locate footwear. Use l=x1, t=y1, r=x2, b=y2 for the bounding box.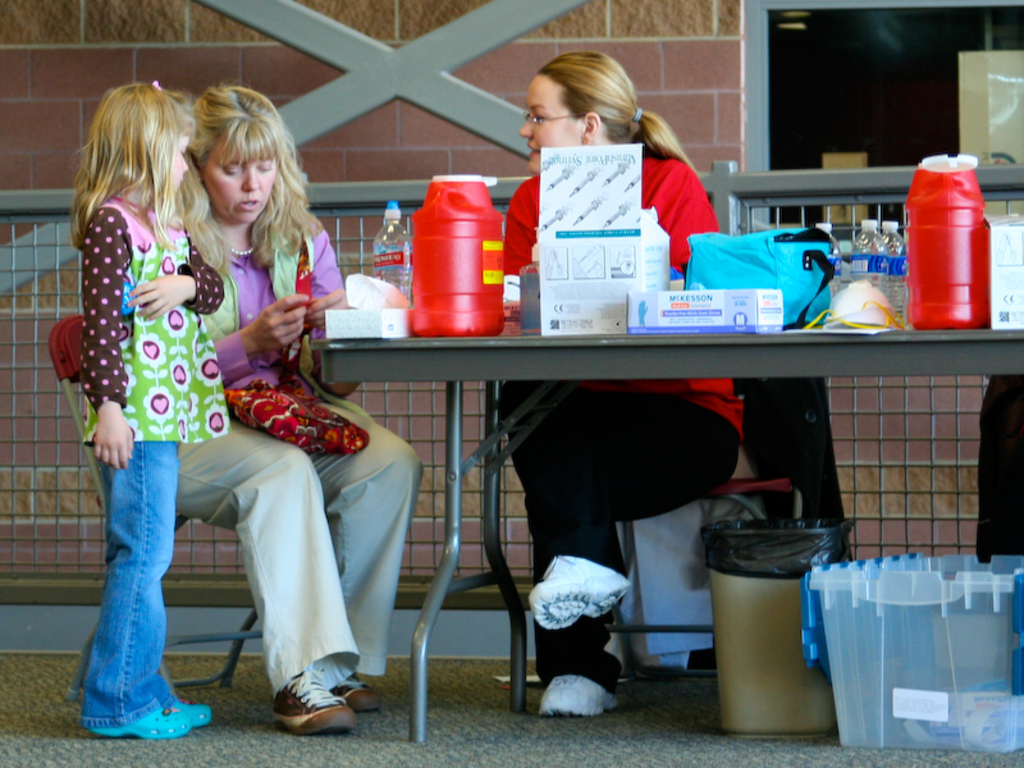
l=88, t=707, r=196, b=739.
